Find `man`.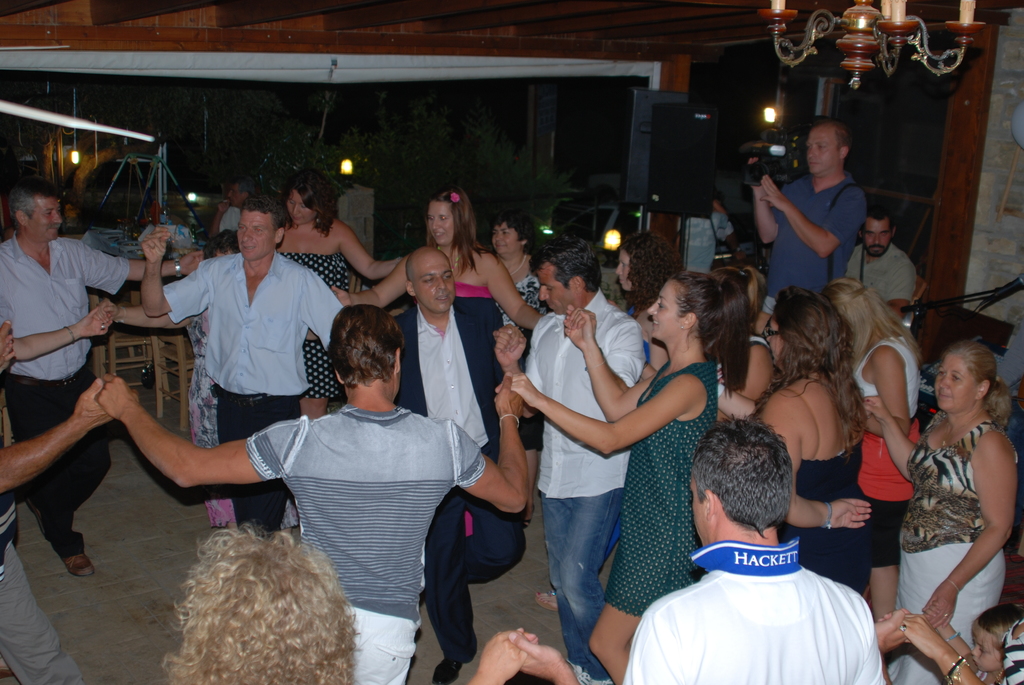
391/246/531/675.
